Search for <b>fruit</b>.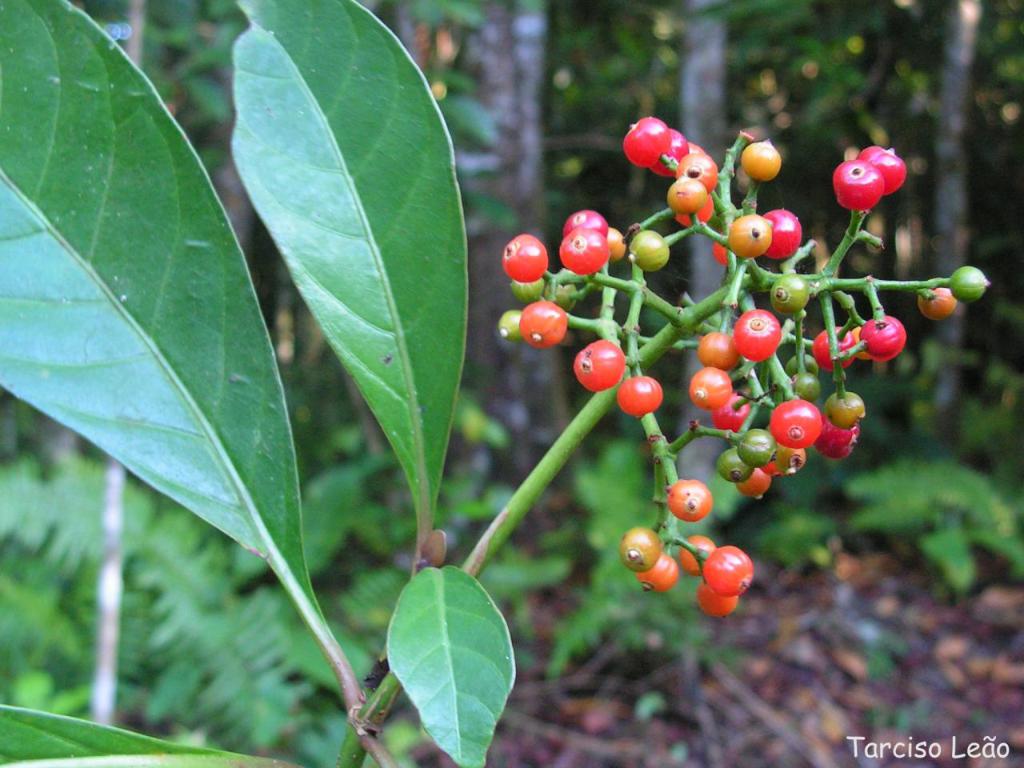
Found at [x1=620, y1=522, x2=656, y2=570].
